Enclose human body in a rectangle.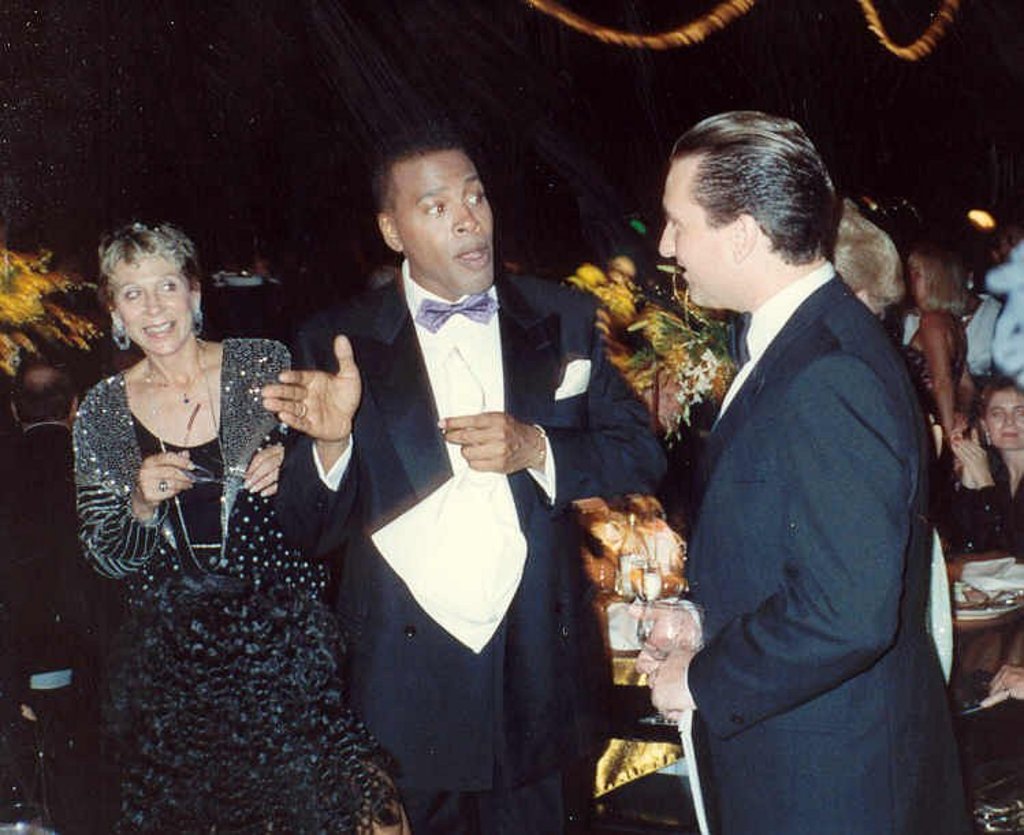
950 379 1023 569.
